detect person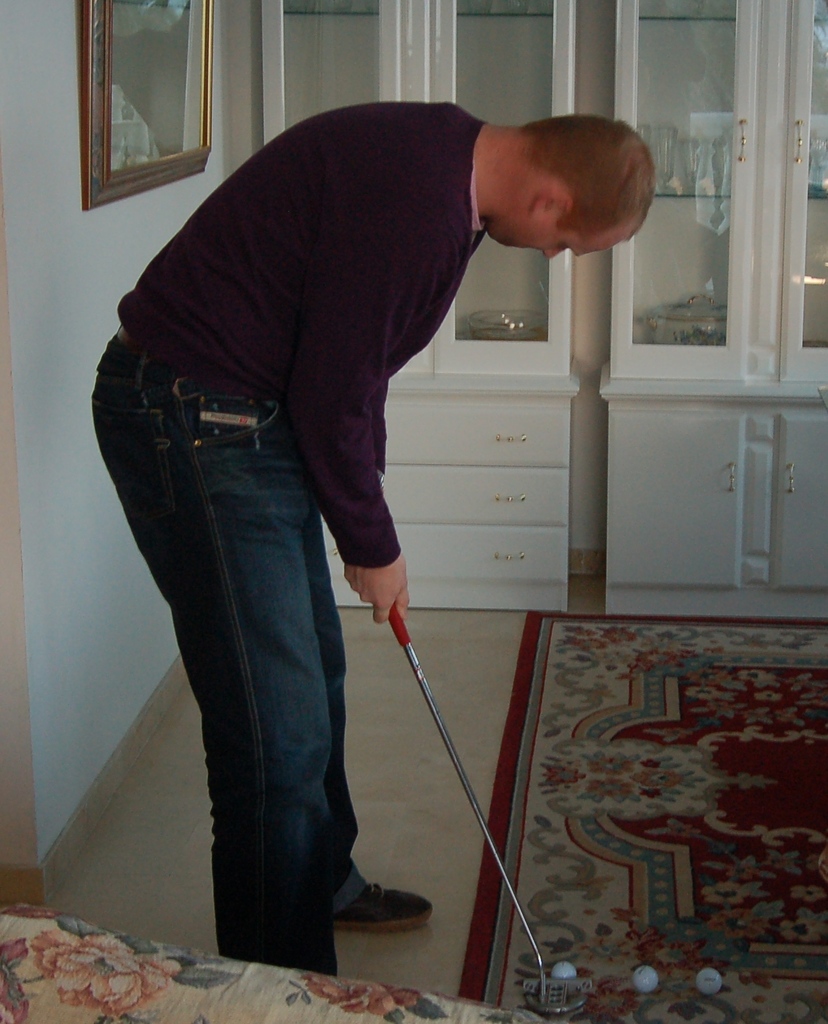
[left=90, top=78, right=660, bottom=918]
